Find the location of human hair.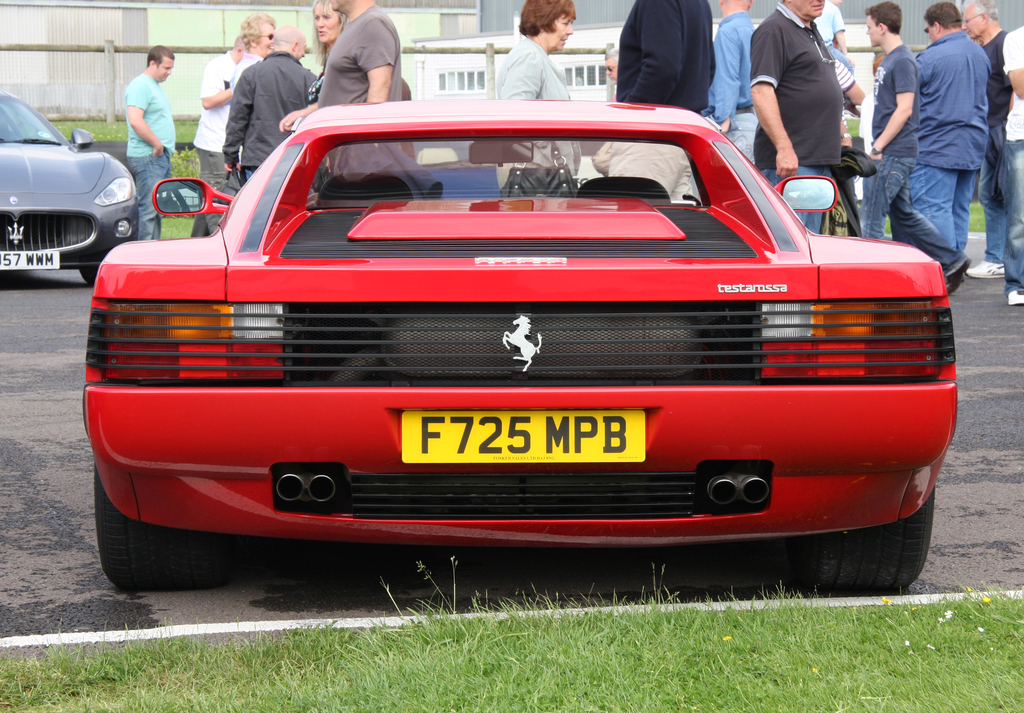
Location: BBox(241, 10, 277, 47).
